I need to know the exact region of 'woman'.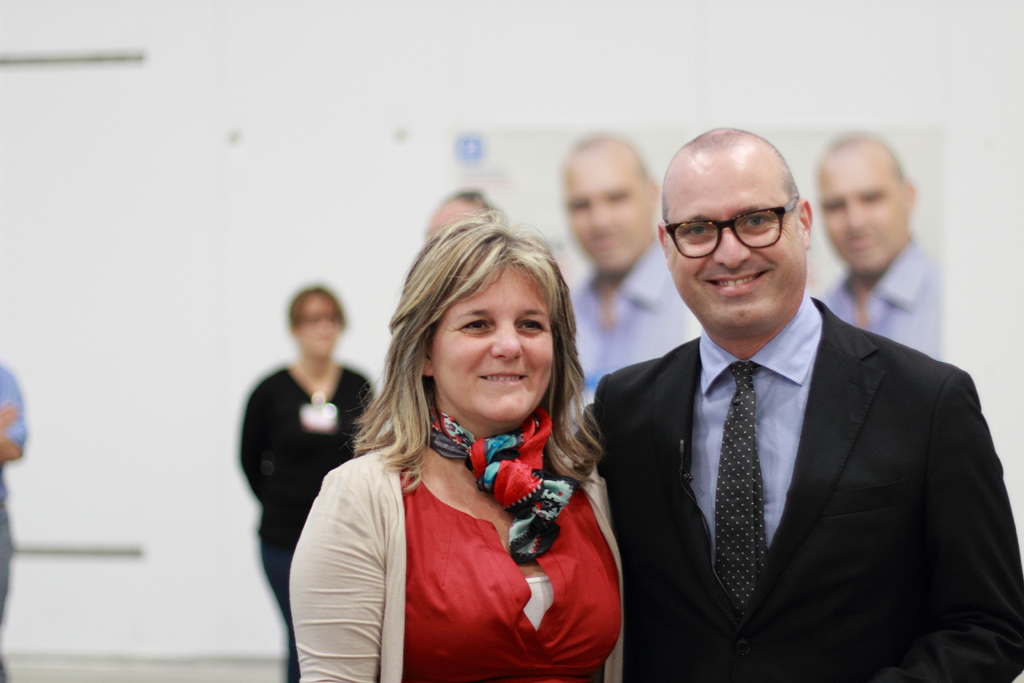
Region: {"left": 303, "top": 213, "right": 650, "bottom": 676}.
